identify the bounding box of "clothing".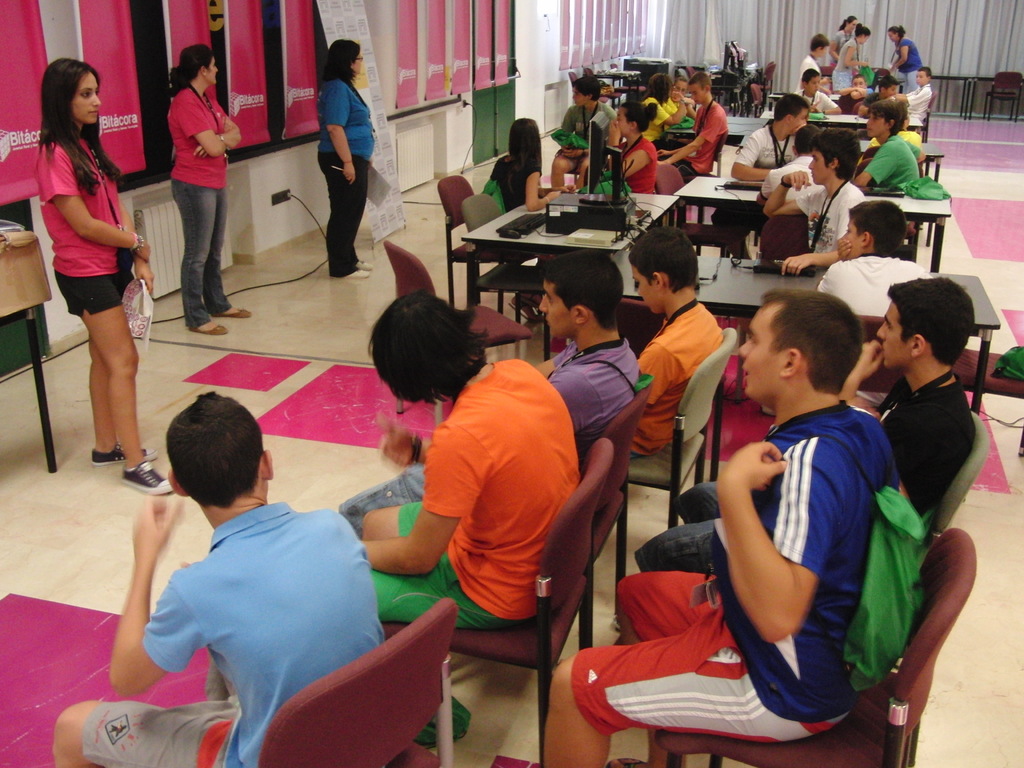
locate(315, 77, 374, 276).
